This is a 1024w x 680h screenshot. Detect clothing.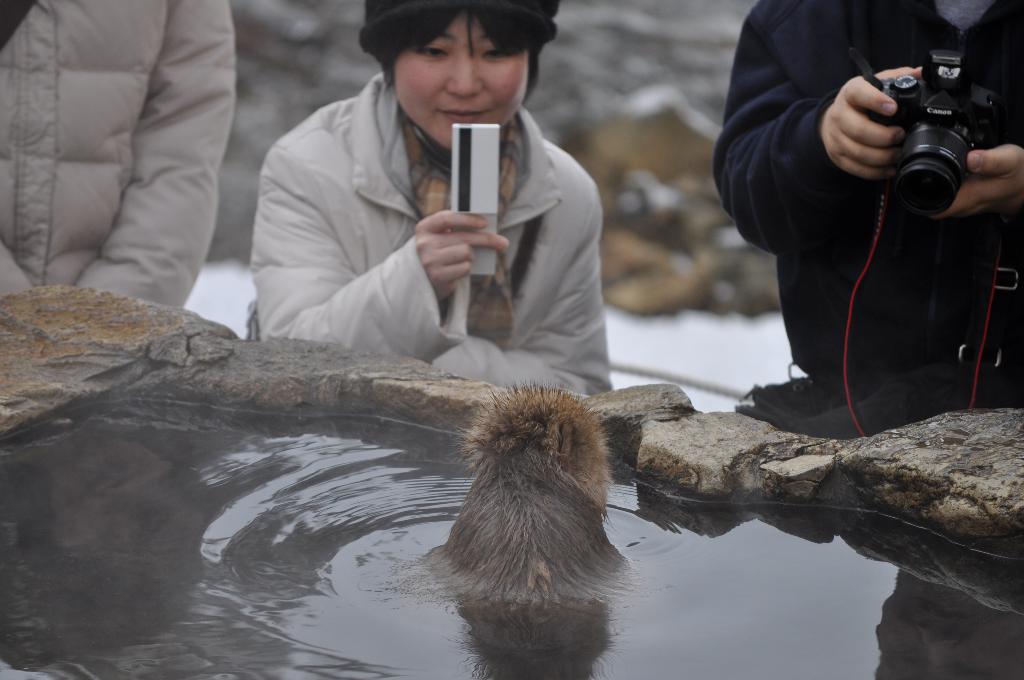
bbox=[0, 0, 240, 308].
